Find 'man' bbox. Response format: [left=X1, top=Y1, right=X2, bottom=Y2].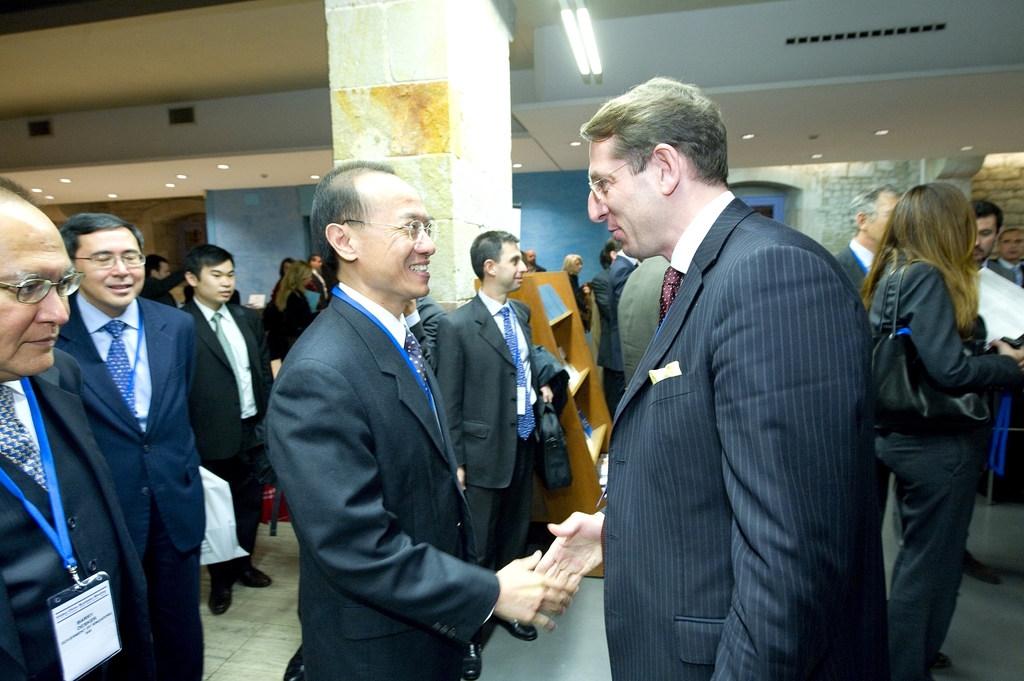
[left=610, top=249, right=644, bottom=390].
